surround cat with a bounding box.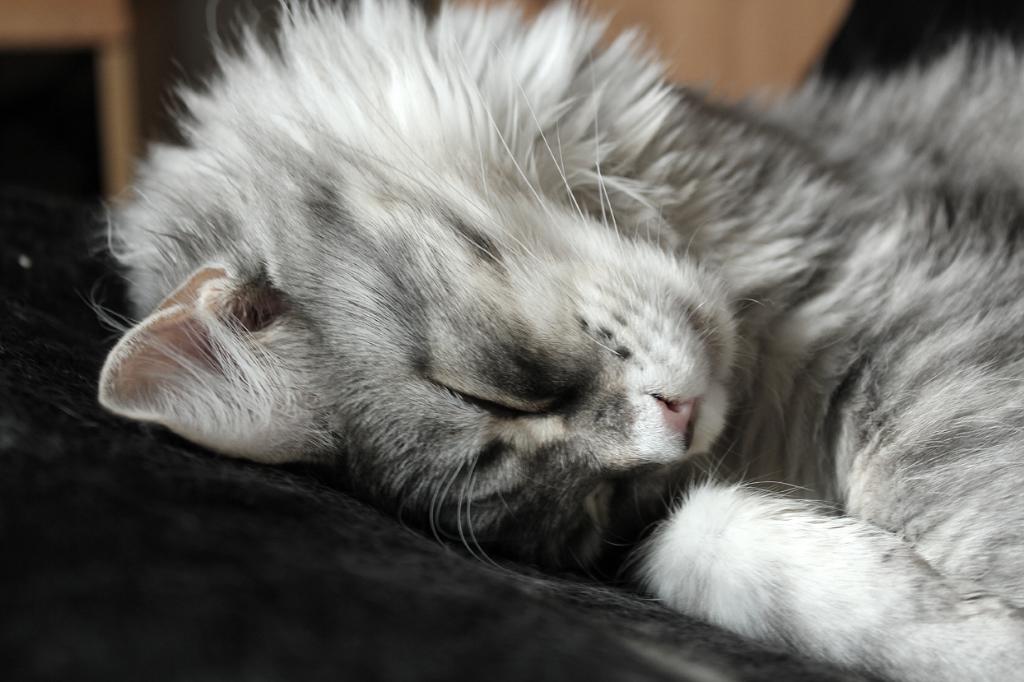
x1=93 y1=0 x2=1022 y2=681.
